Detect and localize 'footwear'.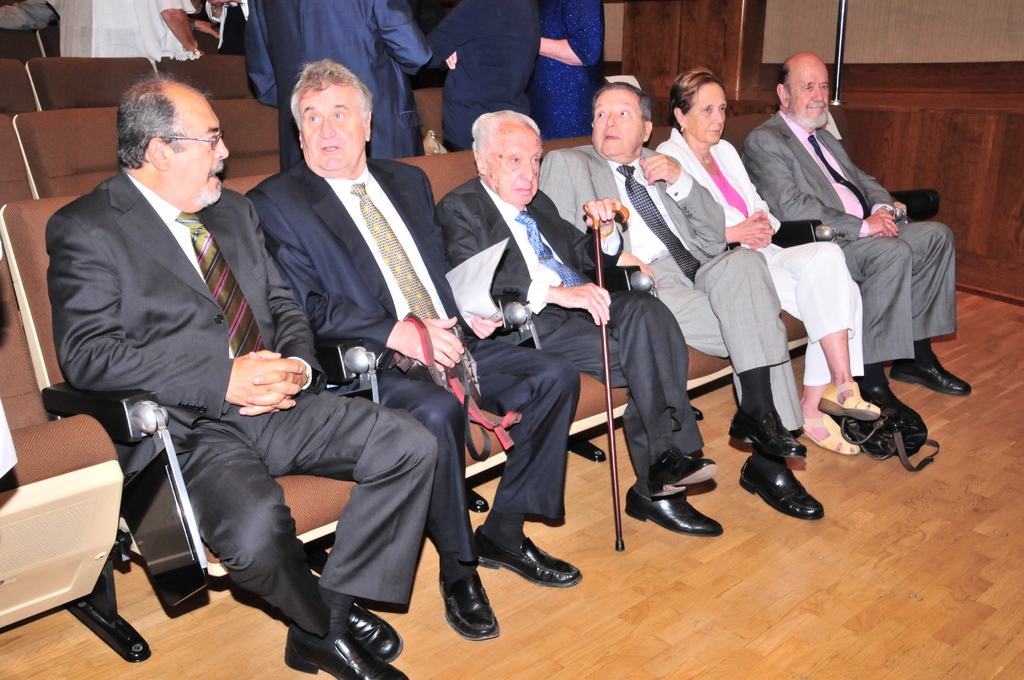
Localized at Rect(621, 489, 729, 539).
